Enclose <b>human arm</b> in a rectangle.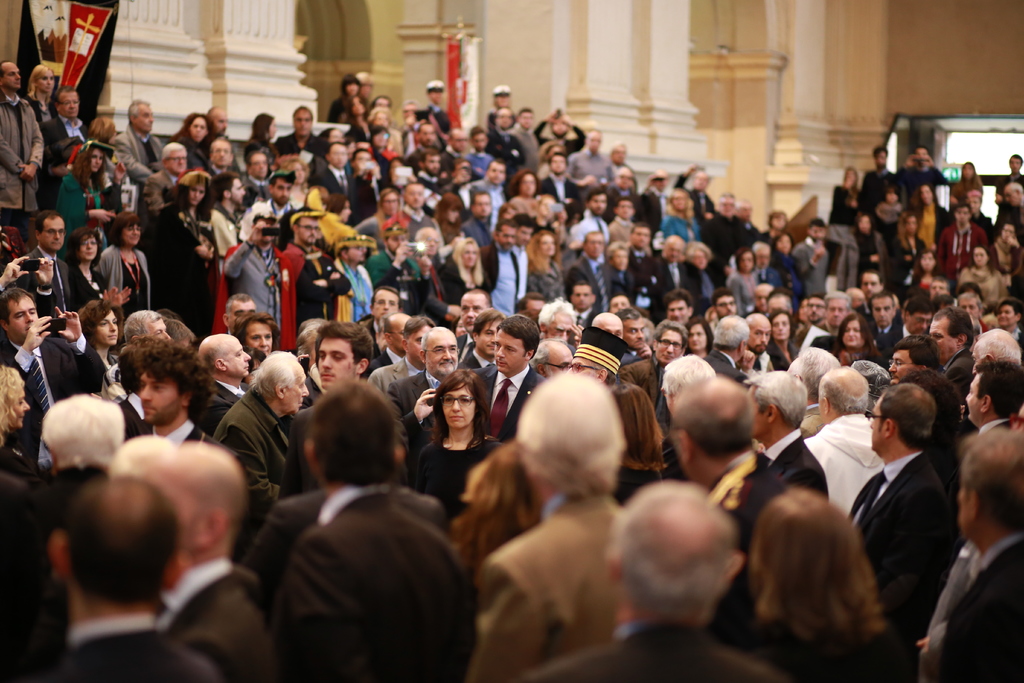
pyautogui.locateOnScreen(416, 117, 439, 151).
